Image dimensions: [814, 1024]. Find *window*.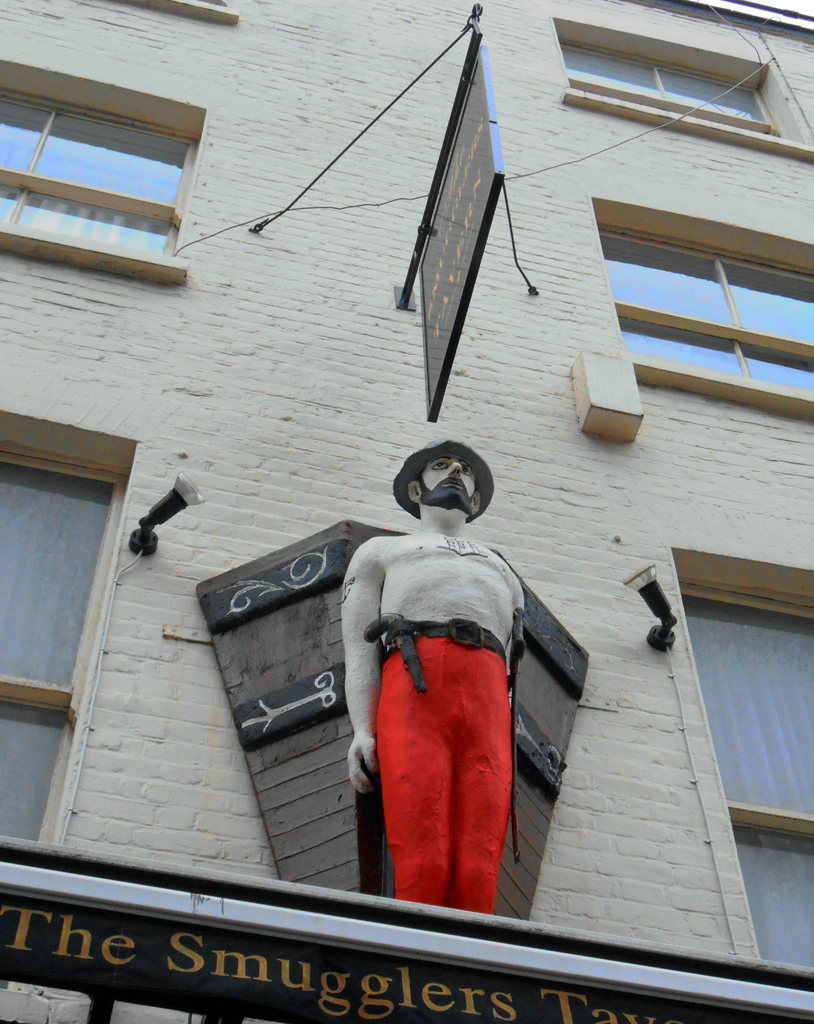
x1=6, y1=70, x2=209, y2=266.
